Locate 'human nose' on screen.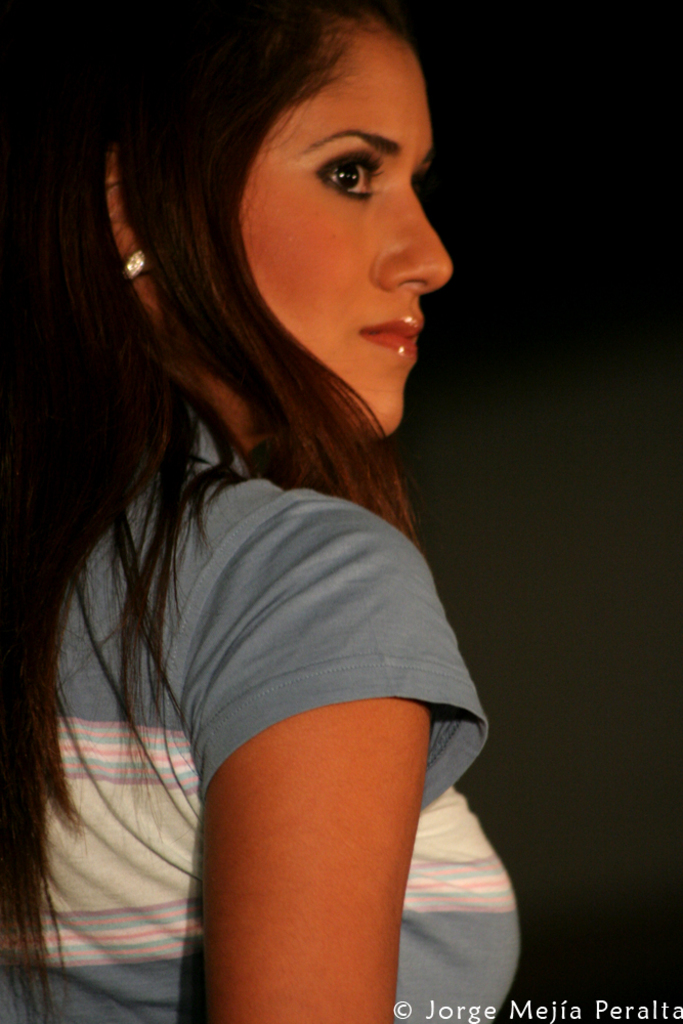
On screen at l=376, t=173, r=453, b=301.
